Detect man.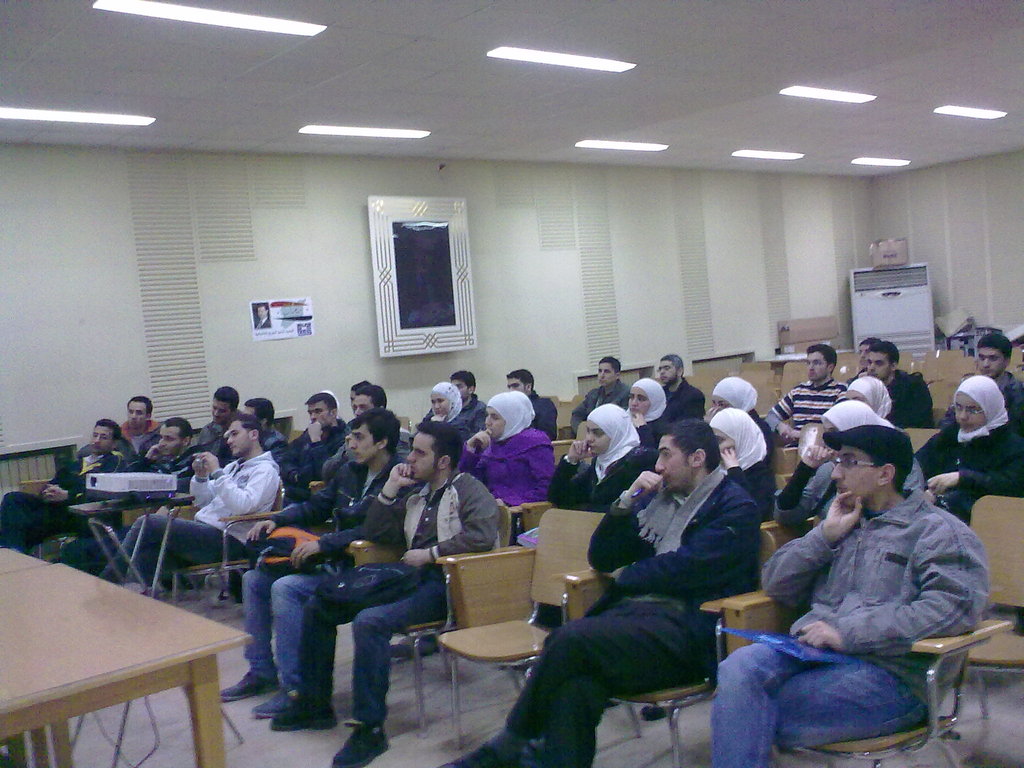
Detected at BBox(940, 332, 1023, 431).
